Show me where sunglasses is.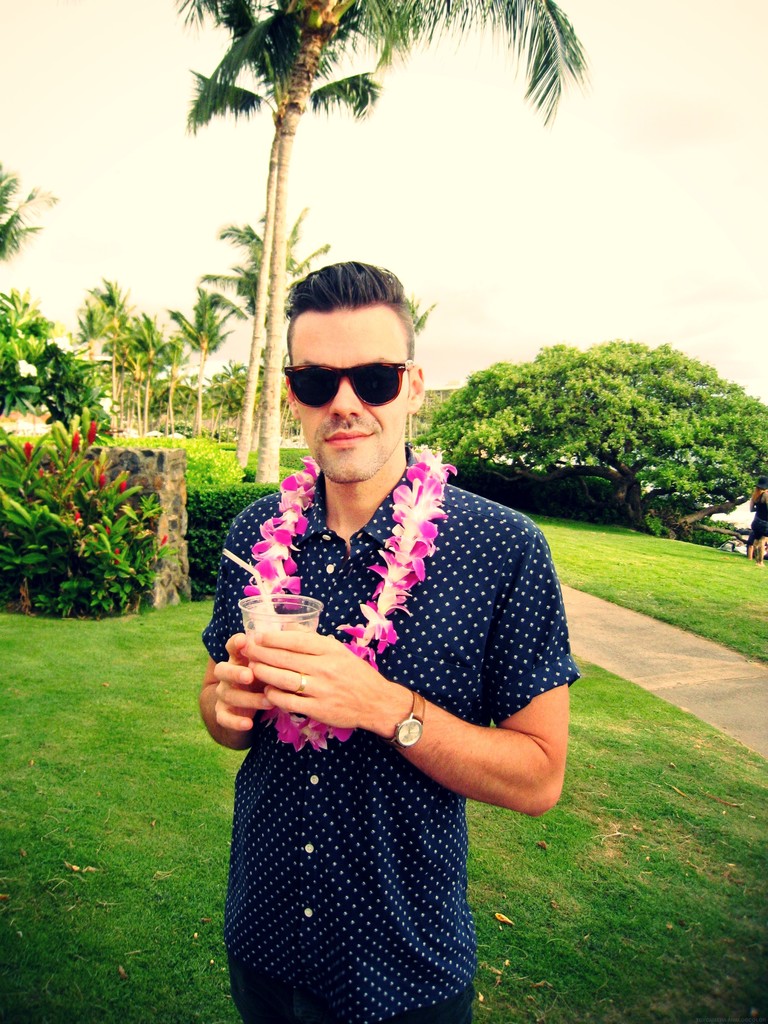
sunglasses is at select_region(282, 361, 413, 406).
